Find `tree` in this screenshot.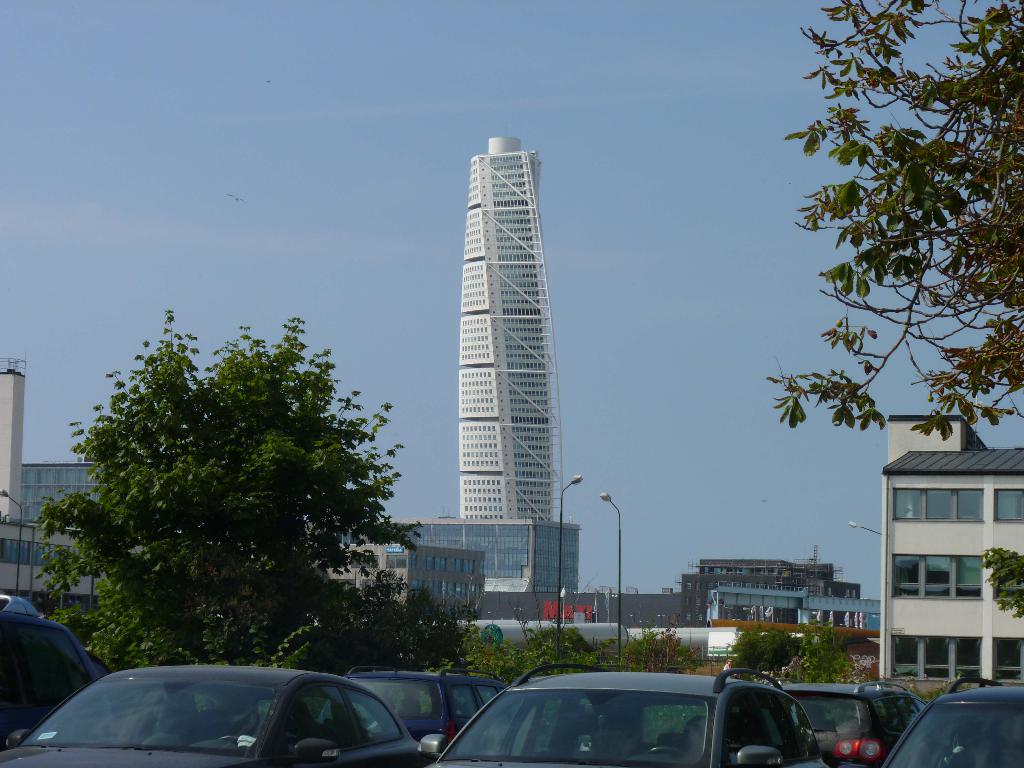
The bounding box for `tree` is BBox(41, 320, 417, 680).
